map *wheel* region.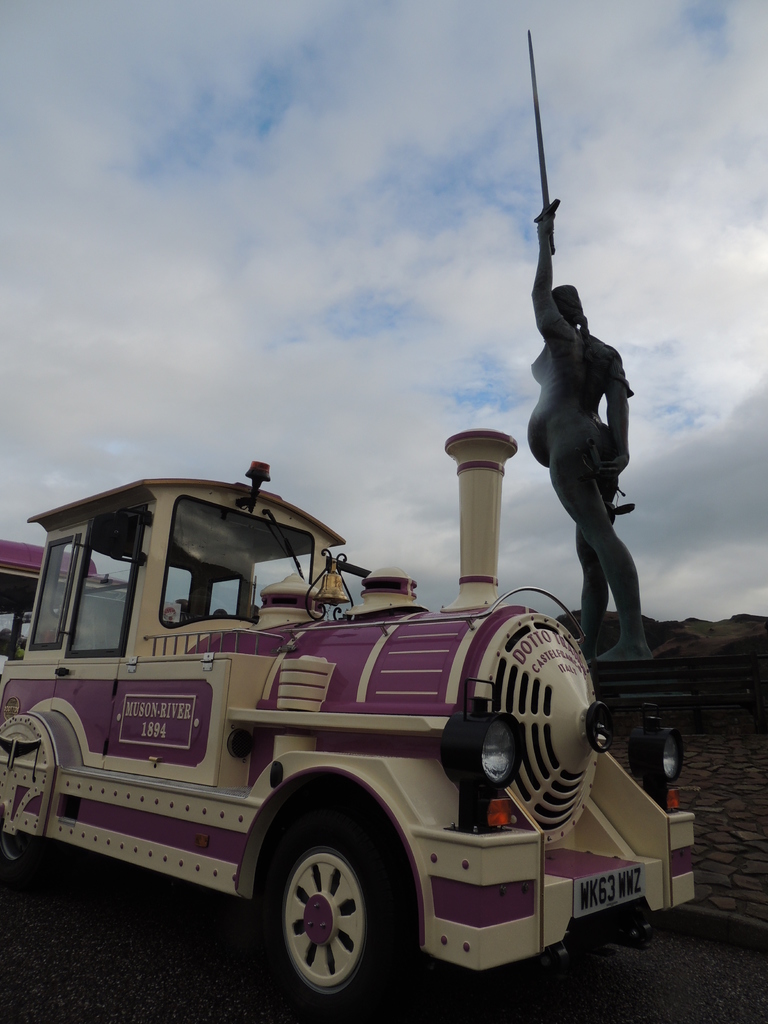
Mapped to <region>260, 829, 390, 996</region>.
